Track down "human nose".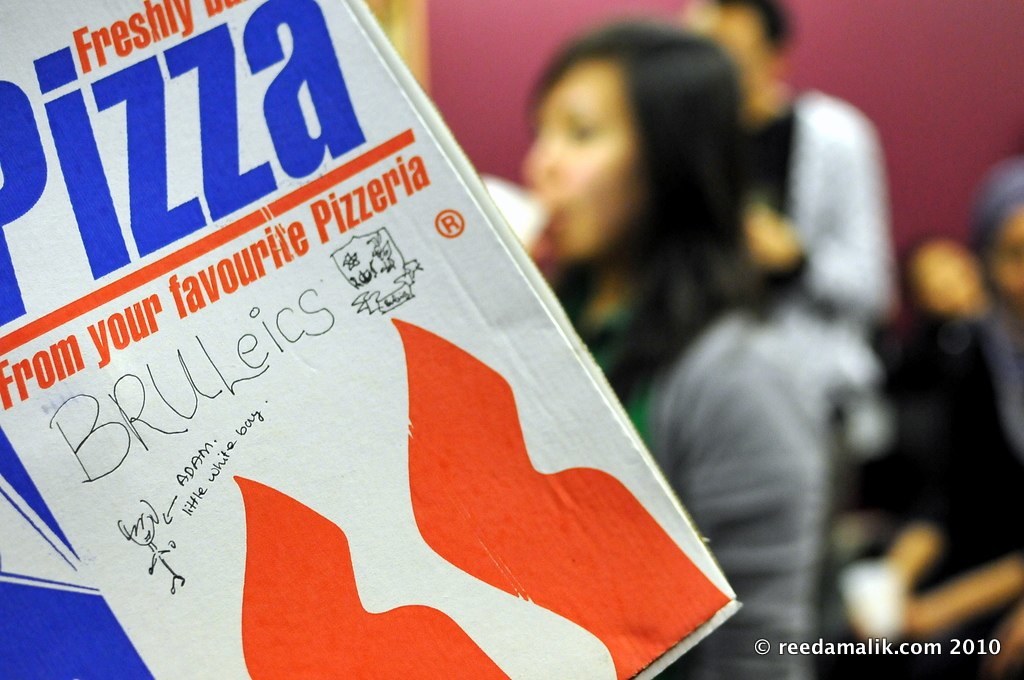
Tracked to Rect(519, 136, 555, 188).
